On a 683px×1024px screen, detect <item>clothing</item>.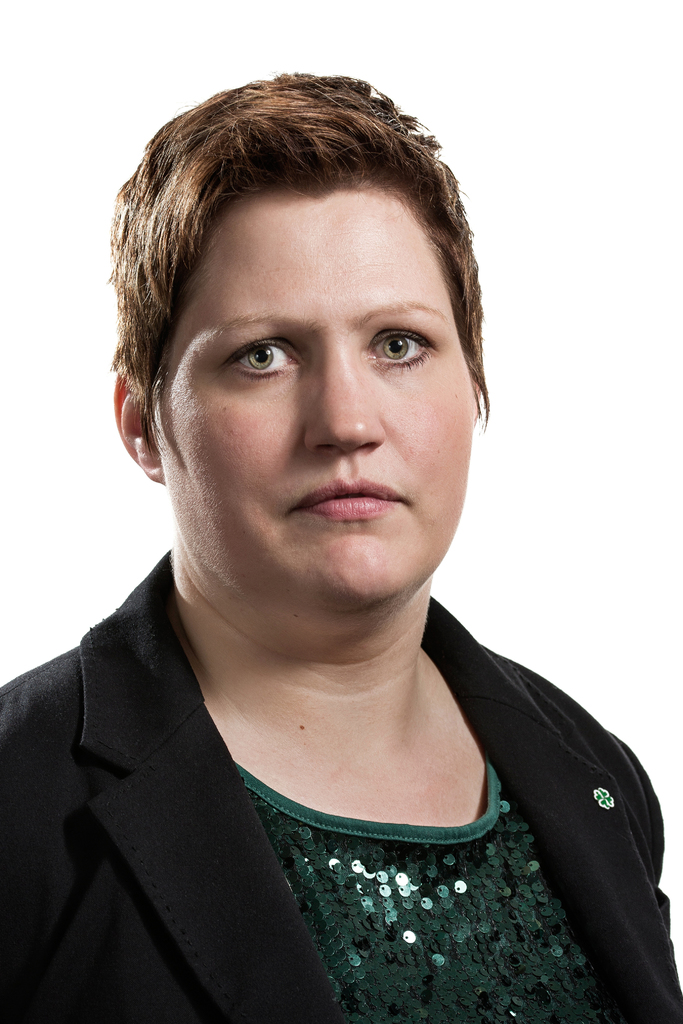
<region>0, 547, 682, 1023</region>.
